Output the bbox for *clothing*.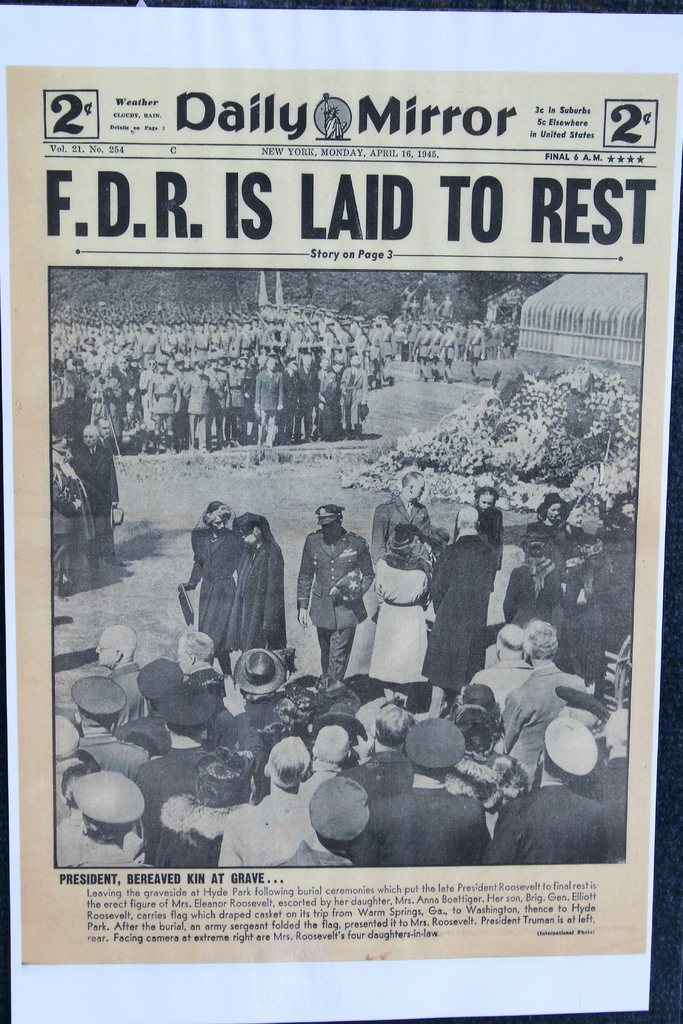
Rect(501, 668, 580, 776).
